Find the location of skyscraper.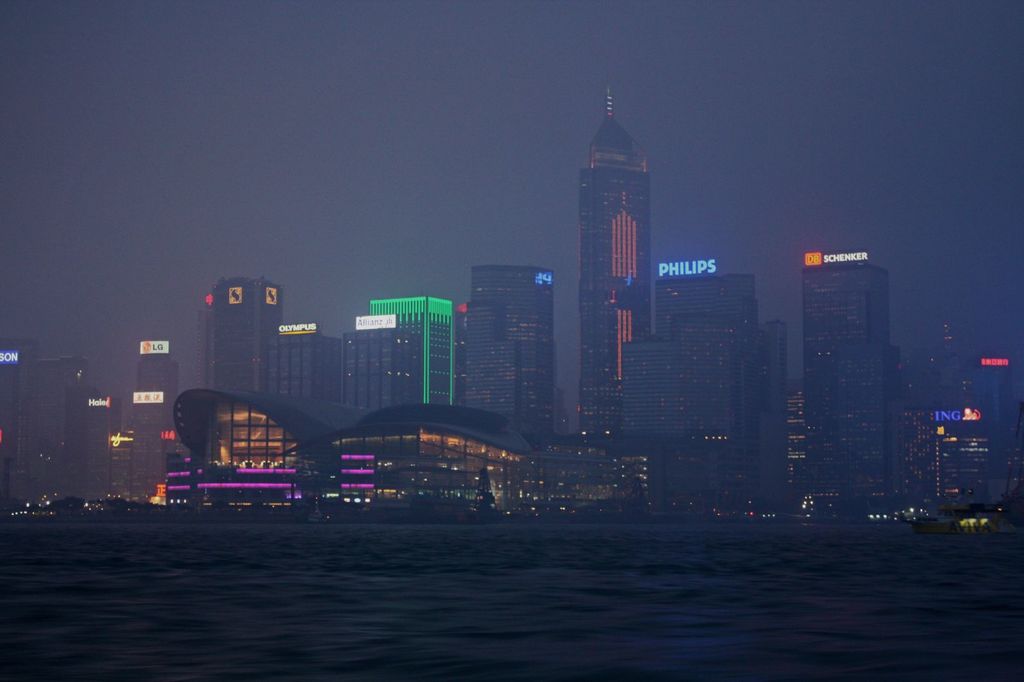
Location: BBox(340, 315, 416, 415).
